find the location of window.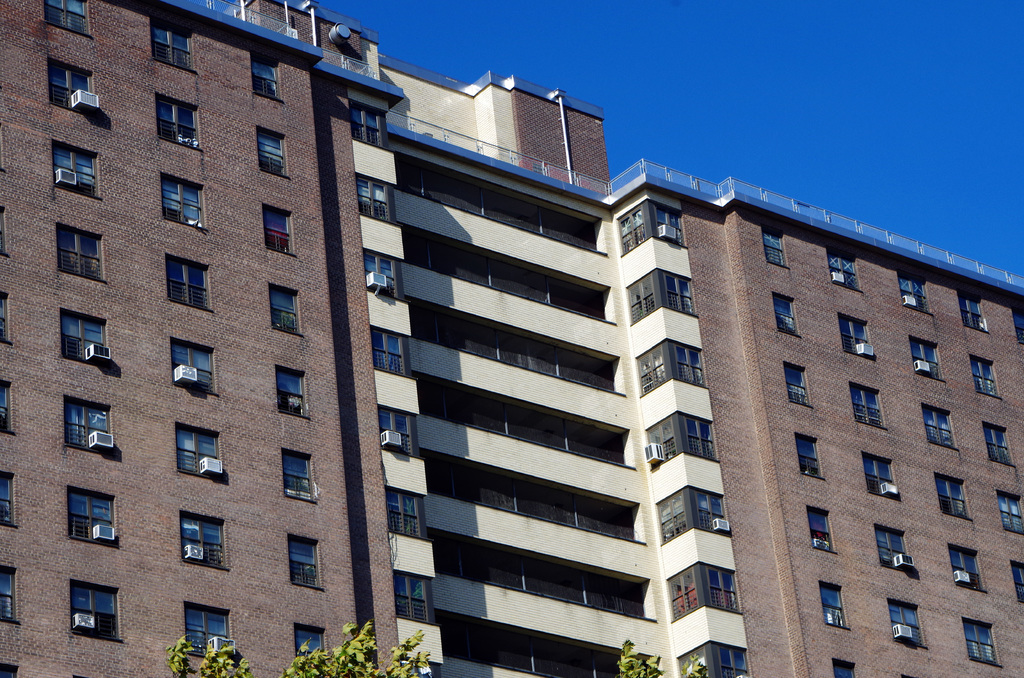
Location: x1=762 y1=225 x2=787 y2=268.
